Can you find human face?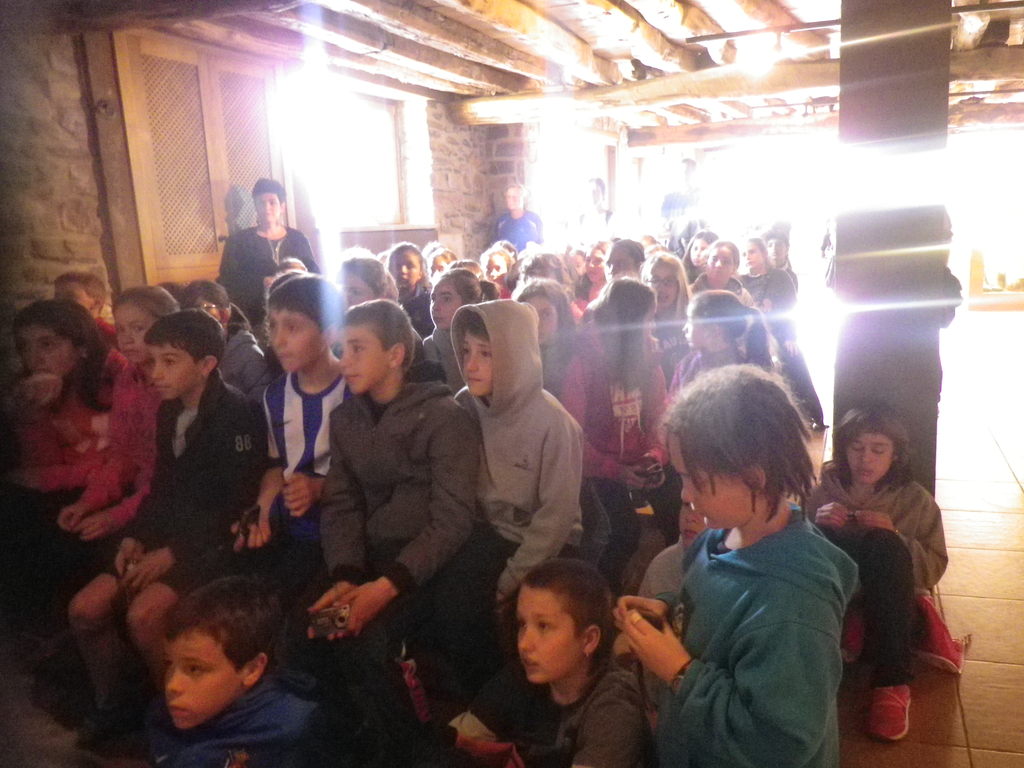
Yes, bounding box: BBox(847, 427, 895, 483).
